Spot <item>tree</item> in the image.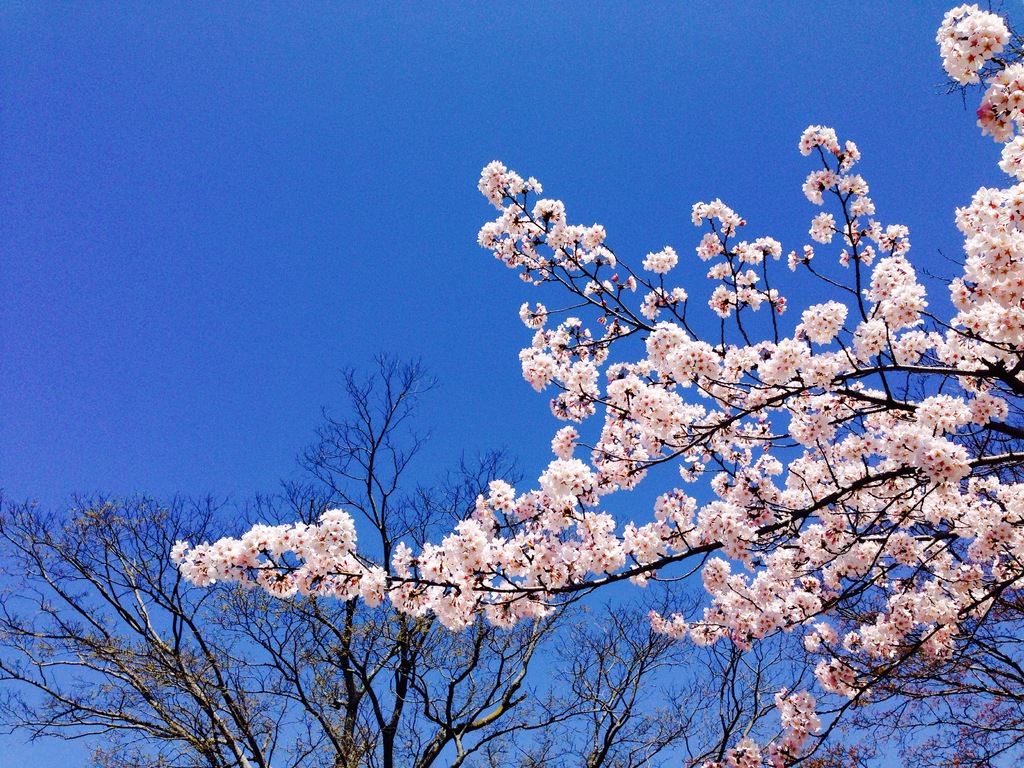
<item>tree</item> found at crop(163, 0, 1023, 767).
